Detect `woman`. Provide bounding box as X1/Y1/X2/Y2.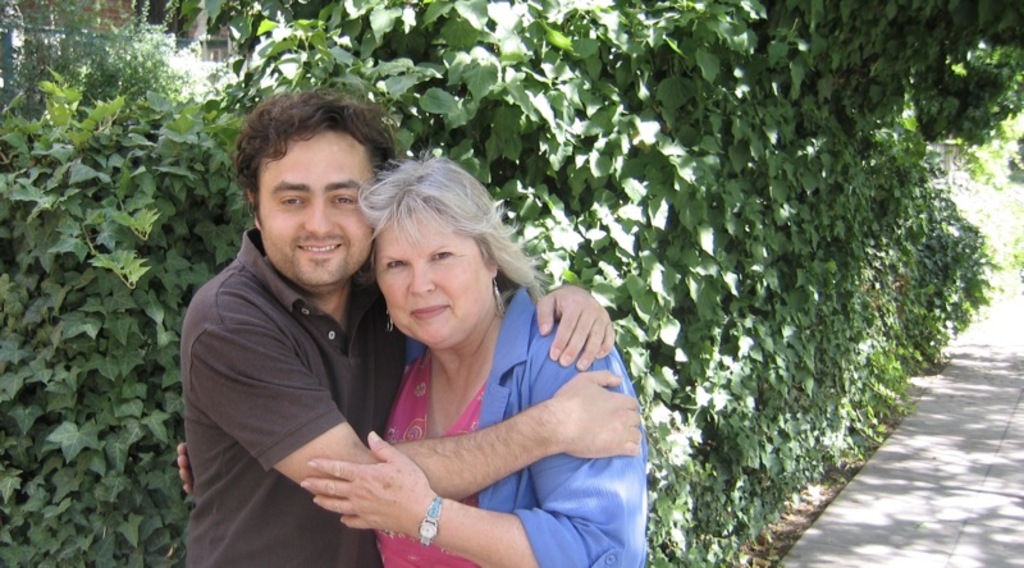
302/156/613/567.
